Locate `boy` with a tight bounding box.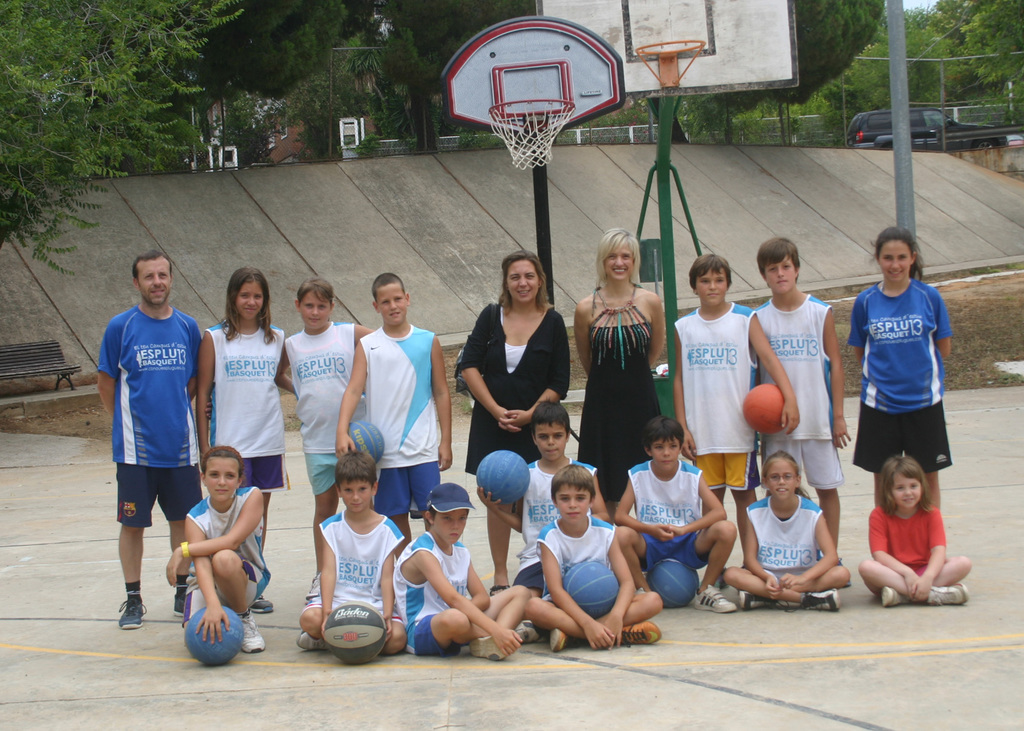
l=520, t=463, r=663, b=654.
